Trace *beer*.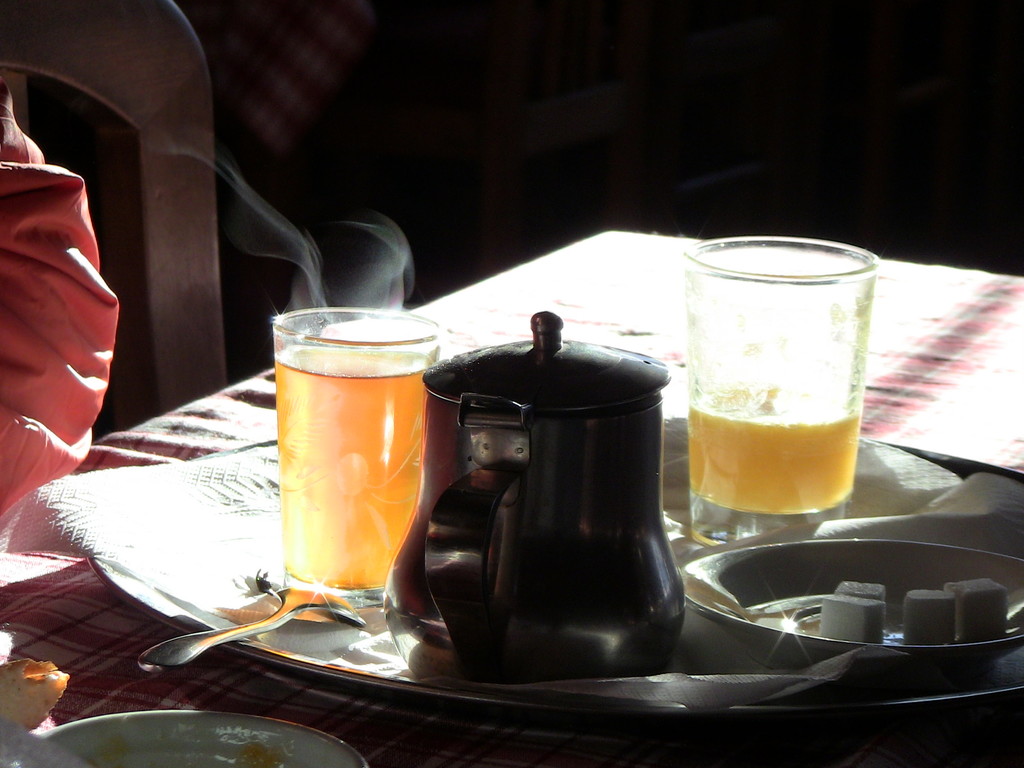
Traced to select_region(268, 301, 440, 614).
